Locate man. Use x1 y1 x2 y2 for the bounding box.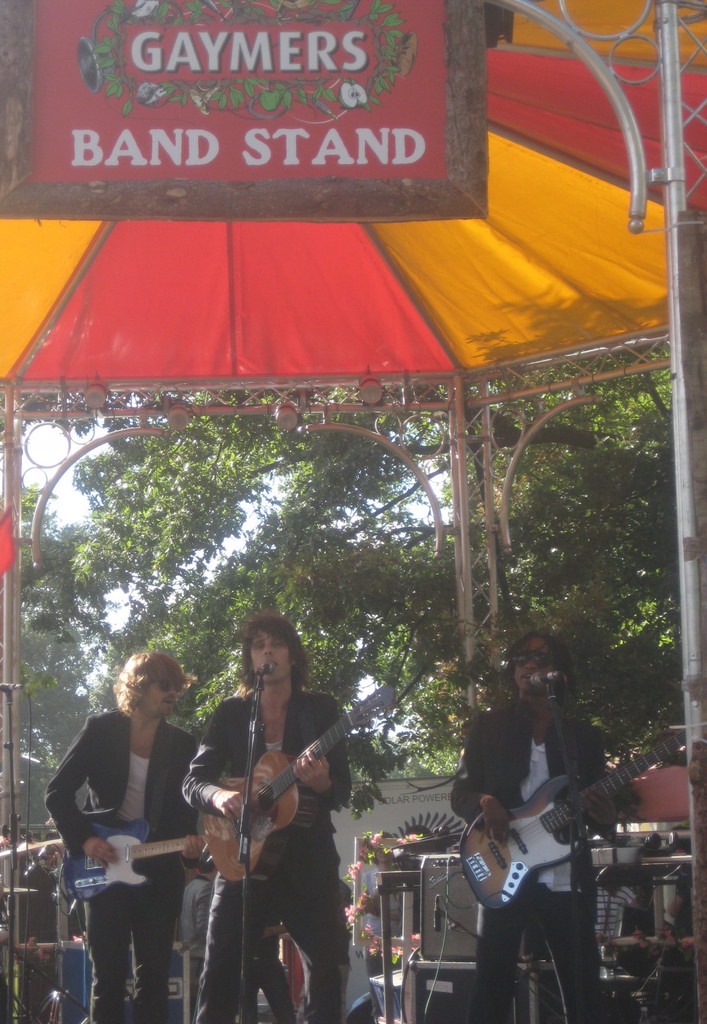
59 610 235 1002.
